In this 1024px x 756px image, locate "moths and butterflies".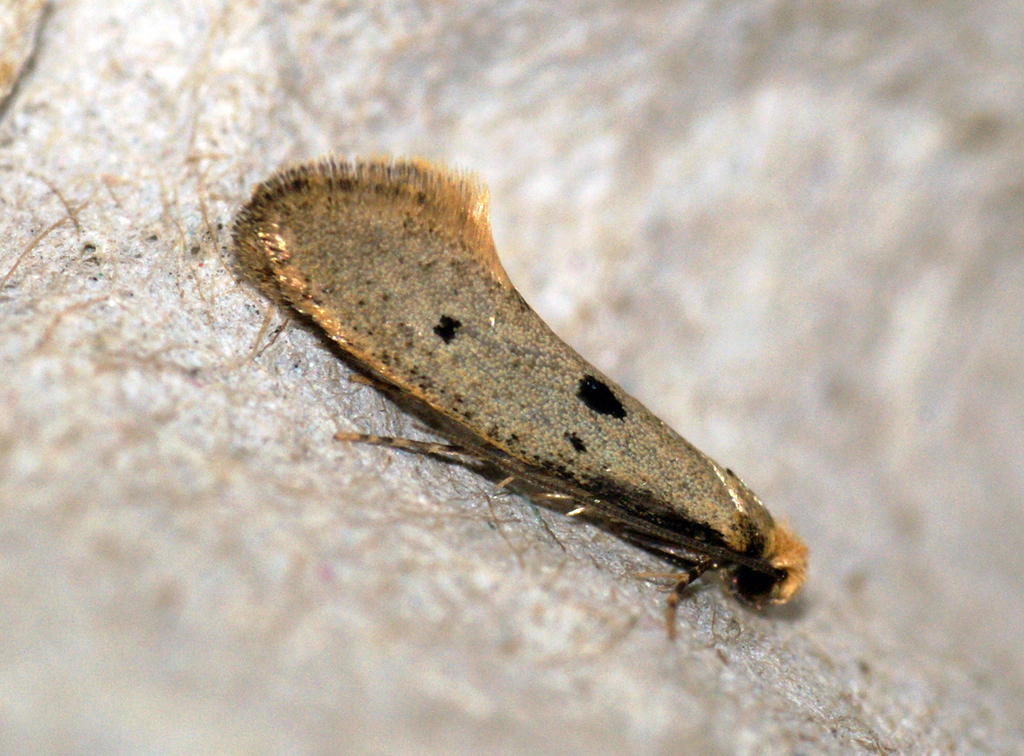
Bounding box: 234 144 812 656.
